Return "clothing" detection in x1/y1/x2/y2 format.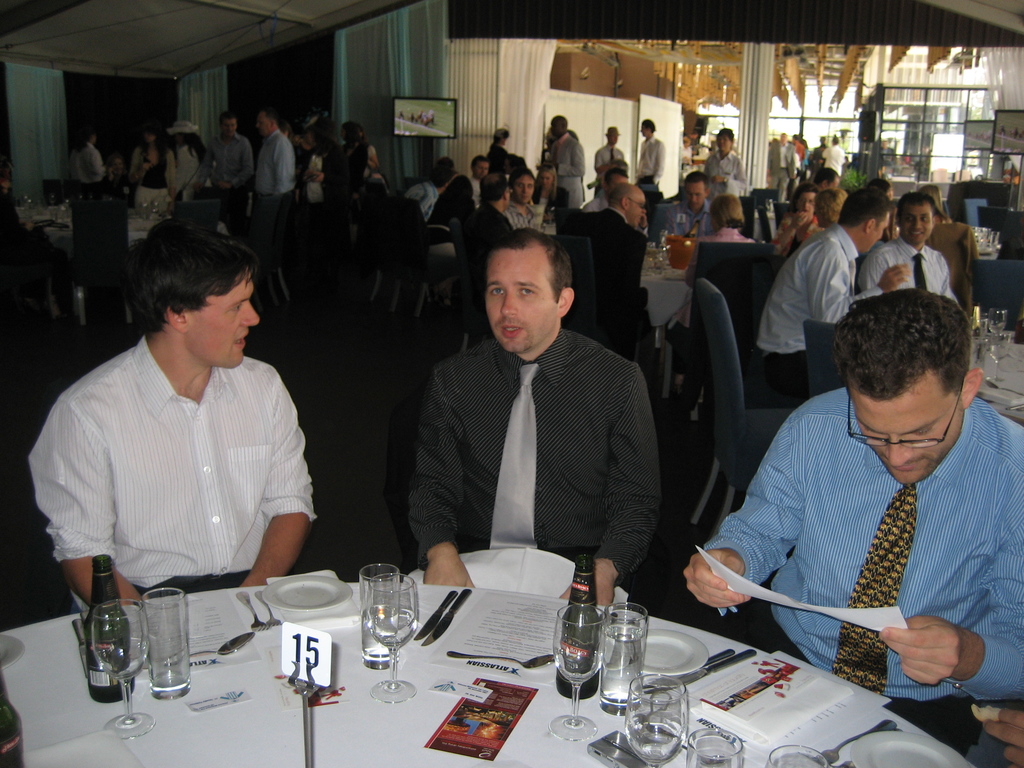
574/206/652/299.
